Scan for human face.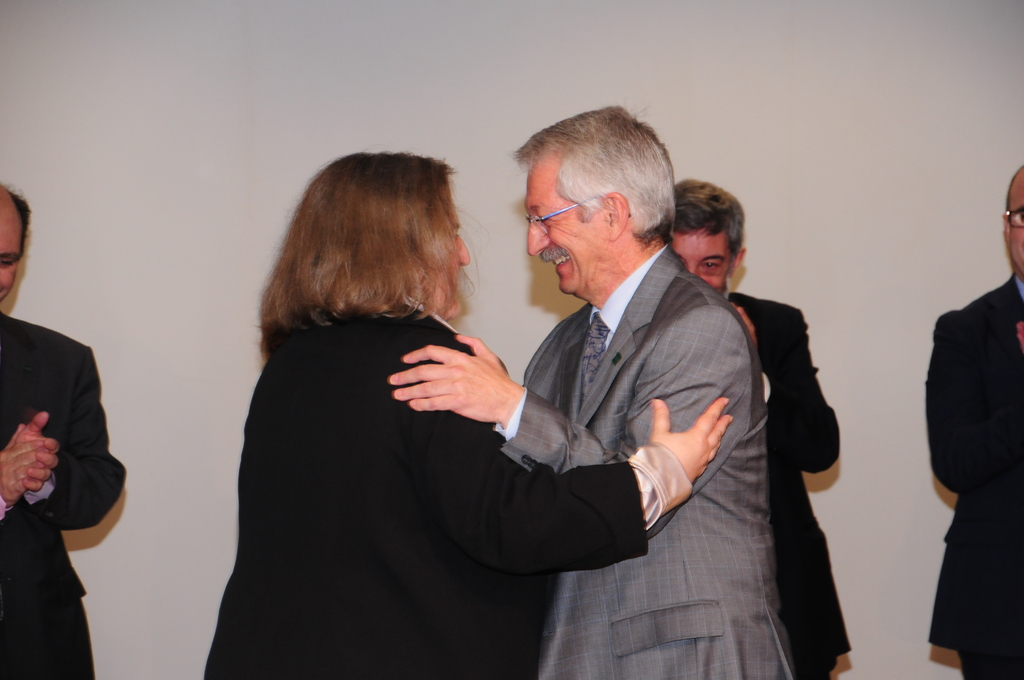
Scan result: {"left": 670, "top": 225, "right": 736, "bottom": 304}.
